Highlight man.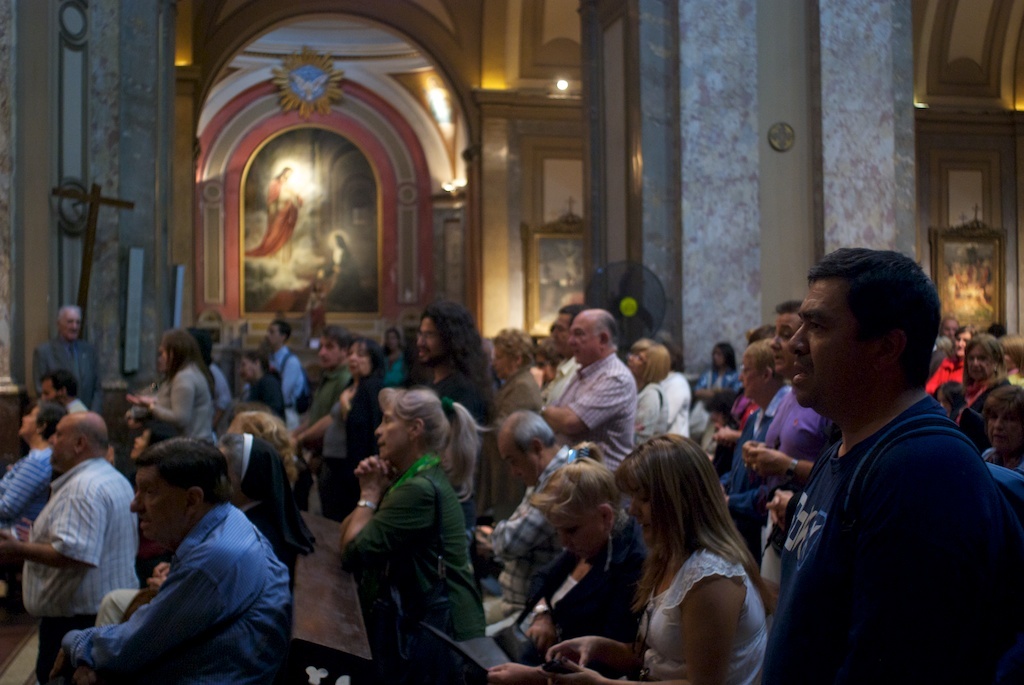
Highlighted region: [464, 408, 579, 635].
